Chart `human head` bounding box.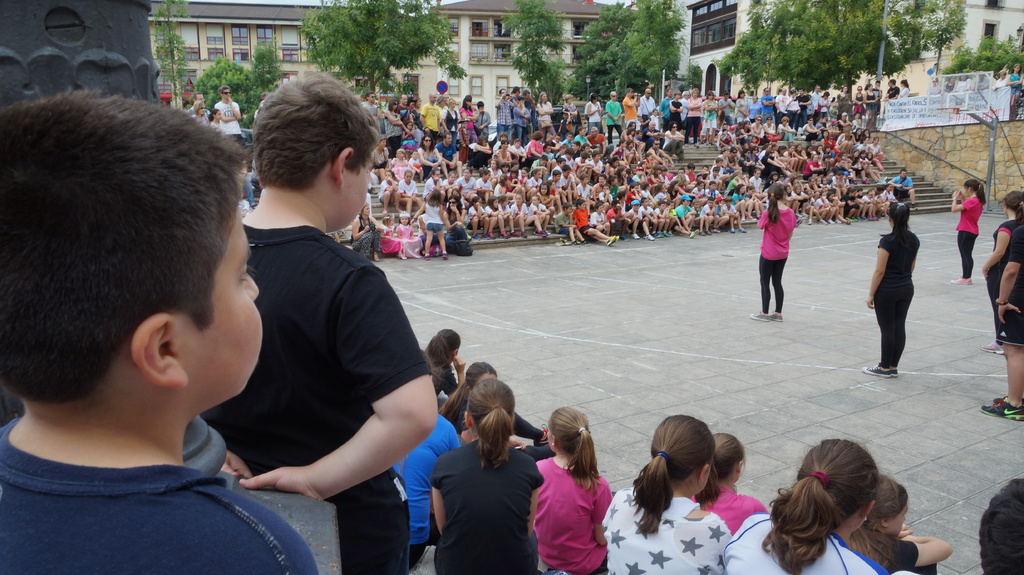
Charted: x1=356 y1=203 x2=372 y2=219.
